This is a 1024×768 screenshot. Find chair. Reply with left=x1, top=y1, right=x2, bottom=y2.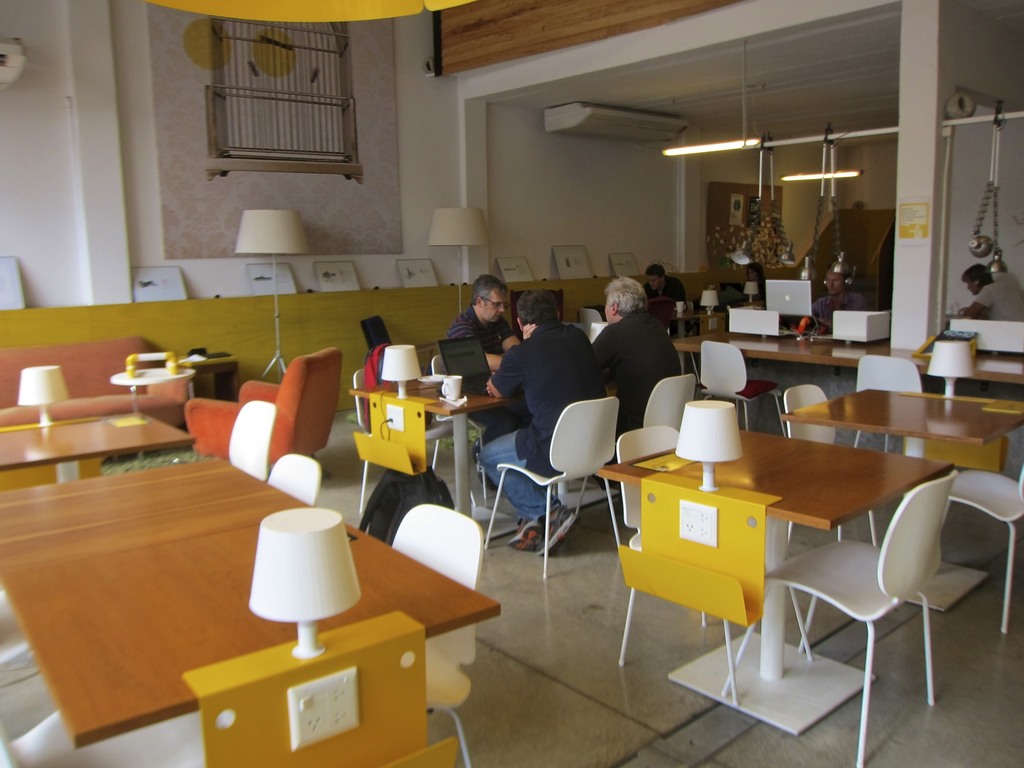
left=361, top=315, right=392, bottom=356.
